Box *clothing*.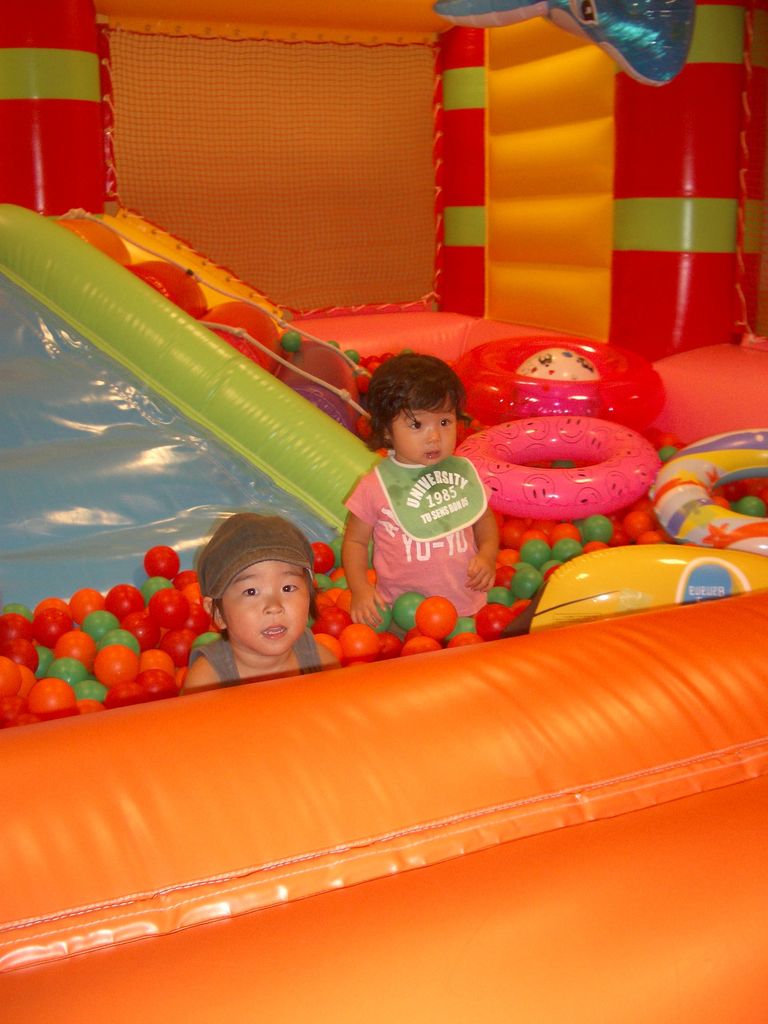
[177, 630, 326, 685].
